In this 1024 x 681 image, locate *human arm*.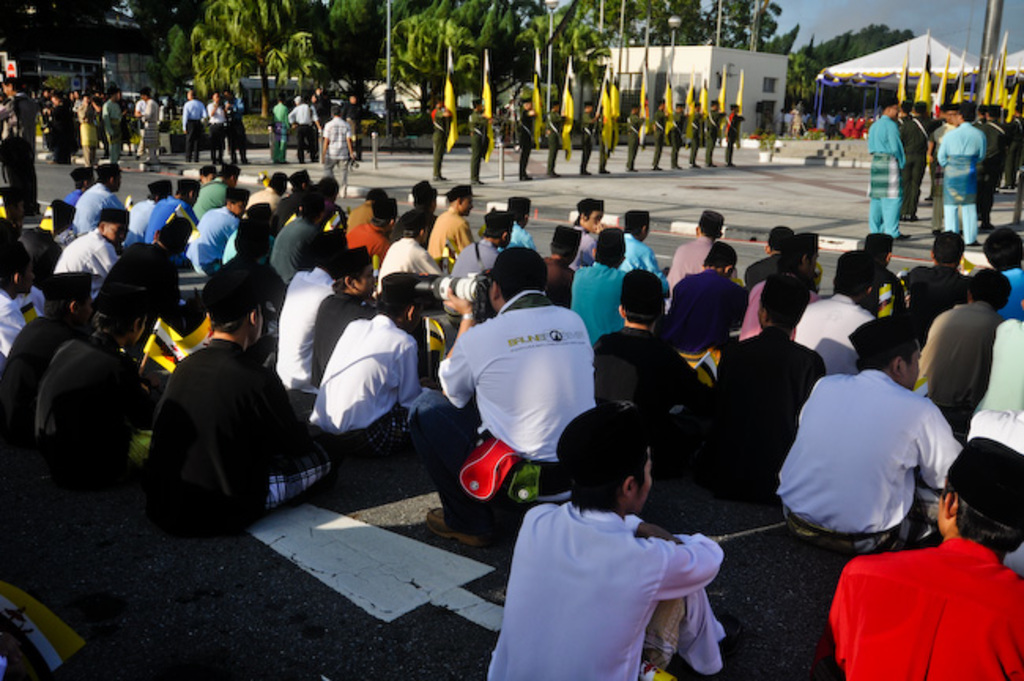
Bounding box: 471, 106, 490, 126.
